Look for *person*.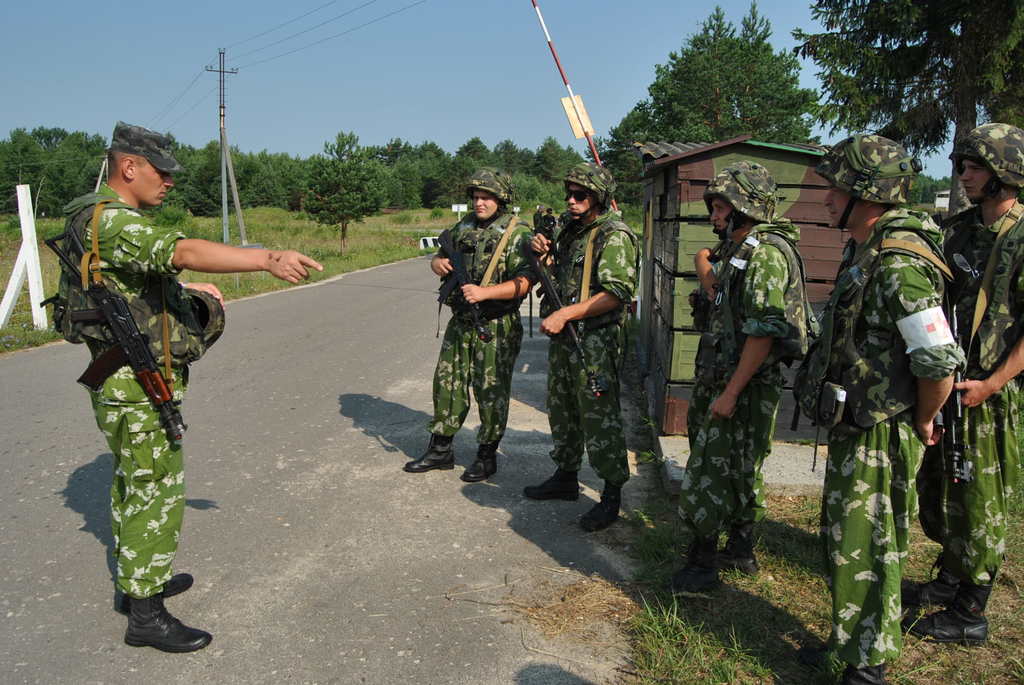
Found: locate(670, 156, 810, 605).
